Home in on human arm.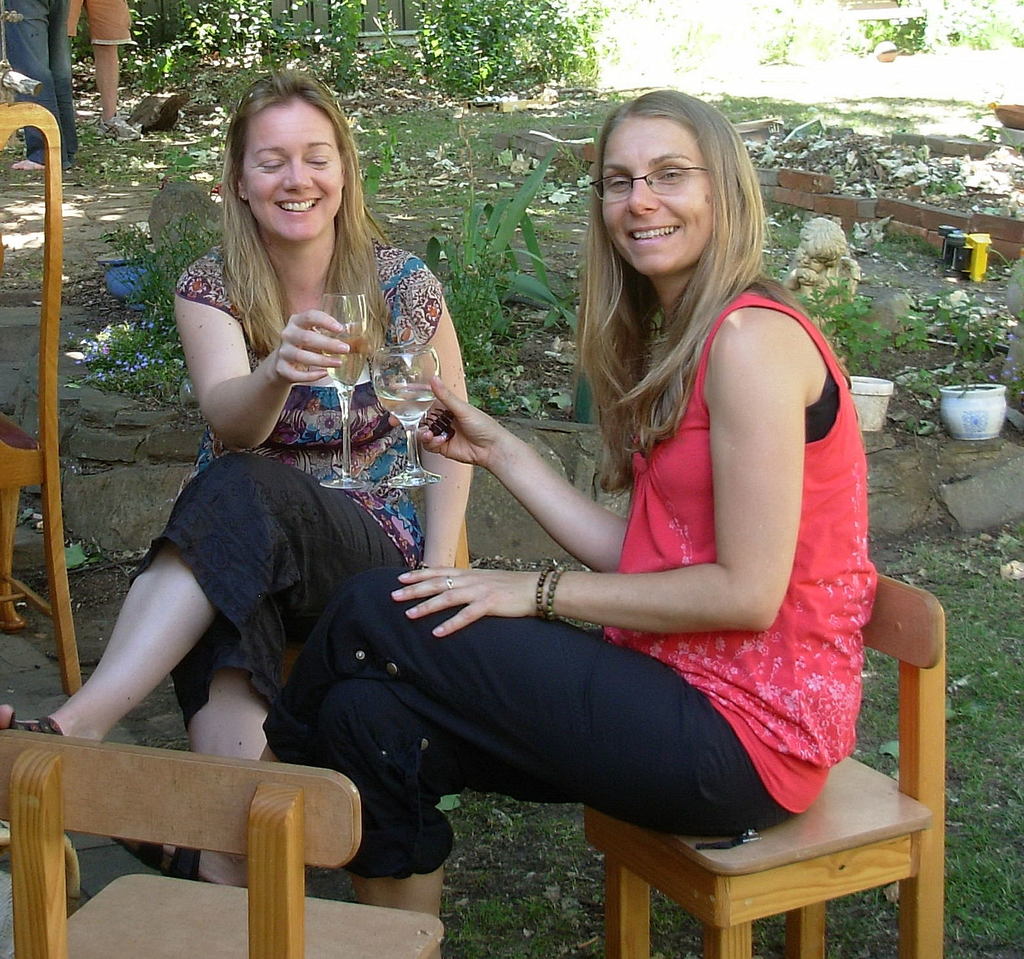
Homed in at rect(414, 358, 621, 571).
